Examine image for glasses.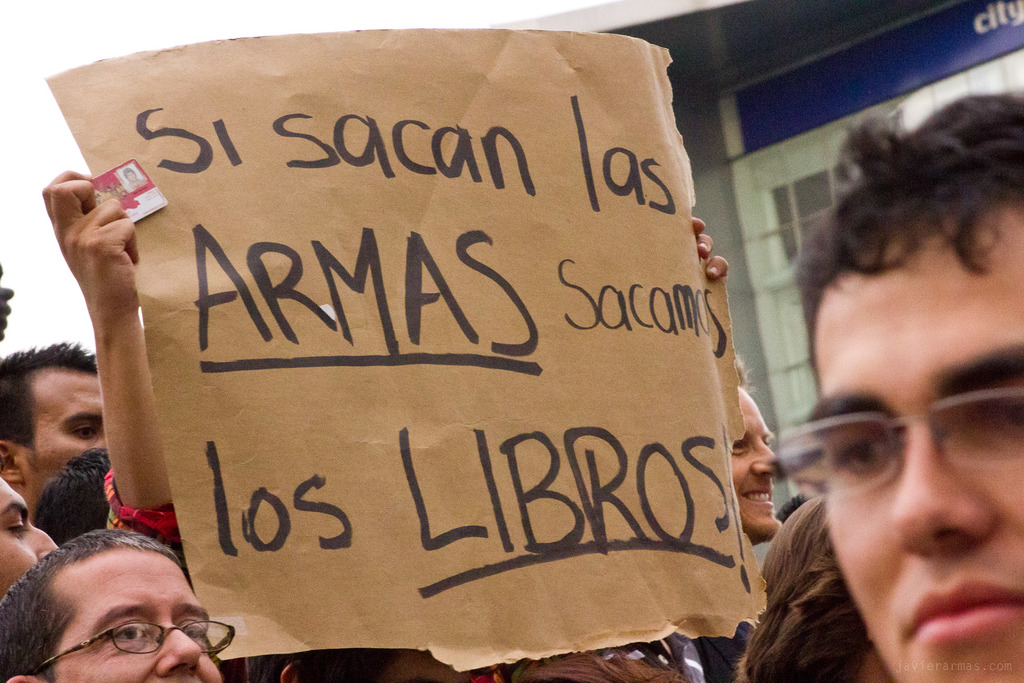
Examination result: 37/619/251/682.
